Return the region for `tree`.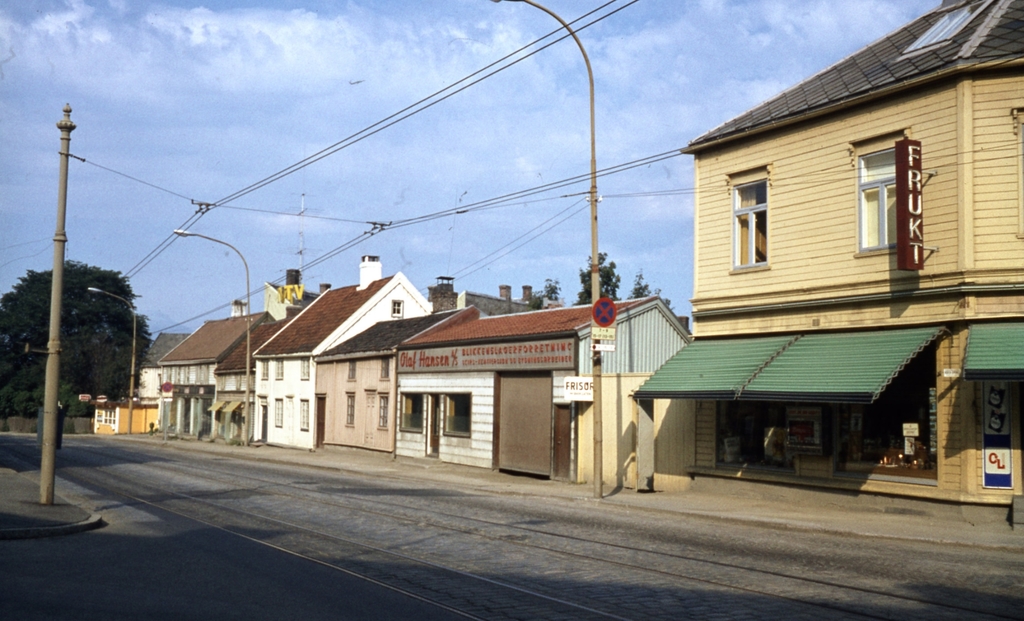
bbox=[568, 252, 627, 312].
